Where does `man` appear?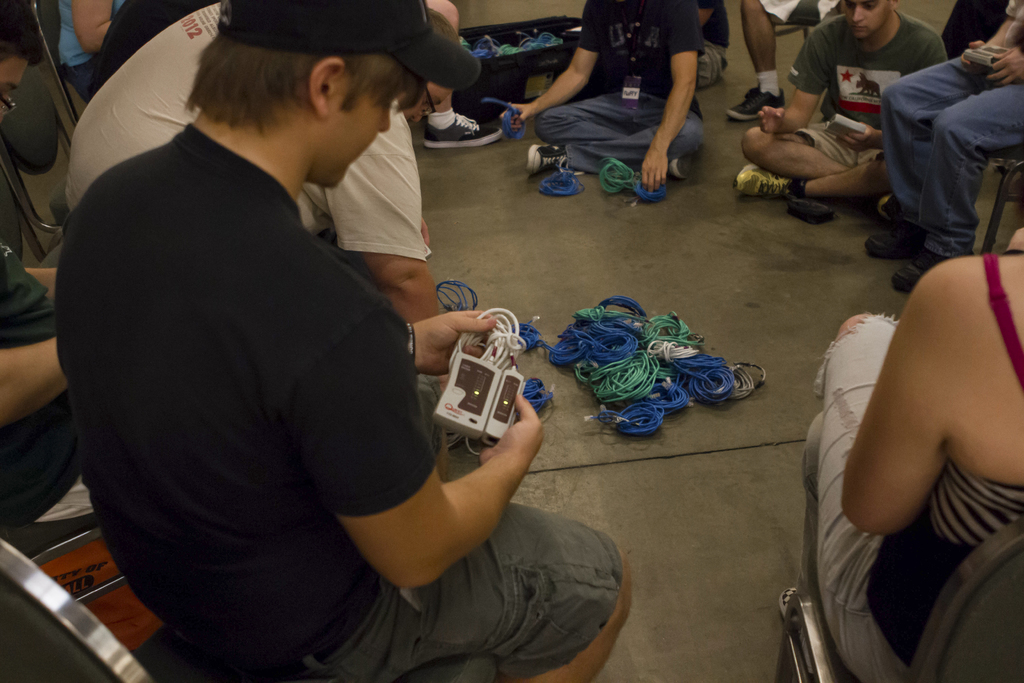
Appears at 67, 0, 464, 320.
